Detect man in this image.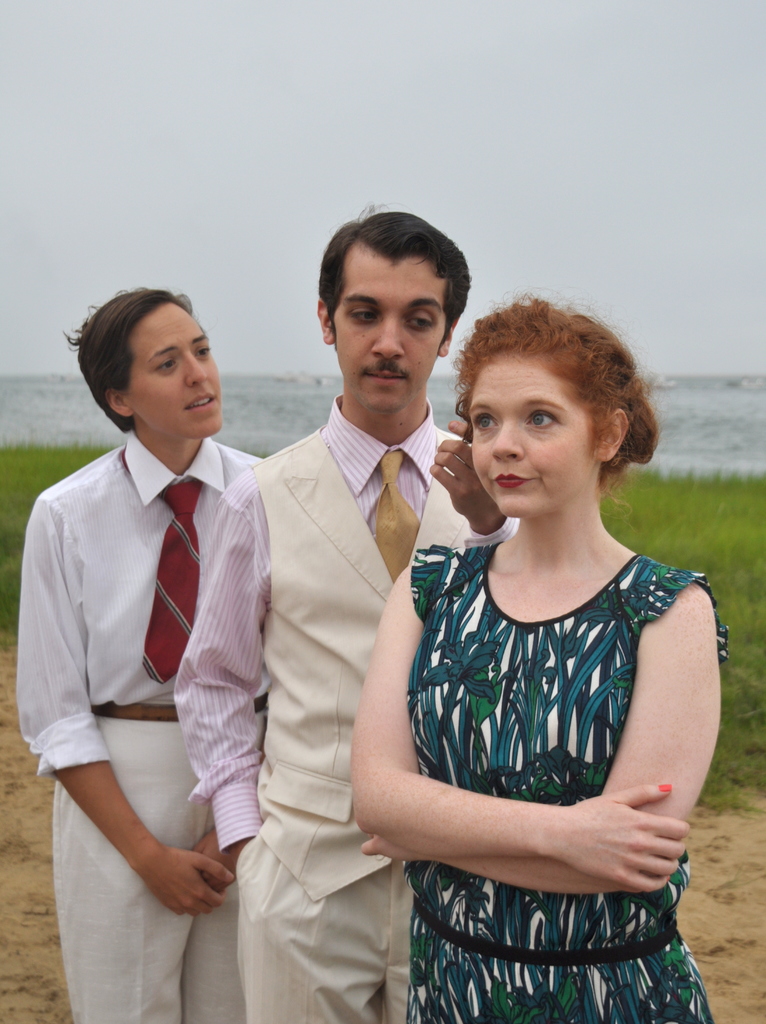
Detection: {"left": 192, "top": 242, "right": 485, "bottom": 1000}.
